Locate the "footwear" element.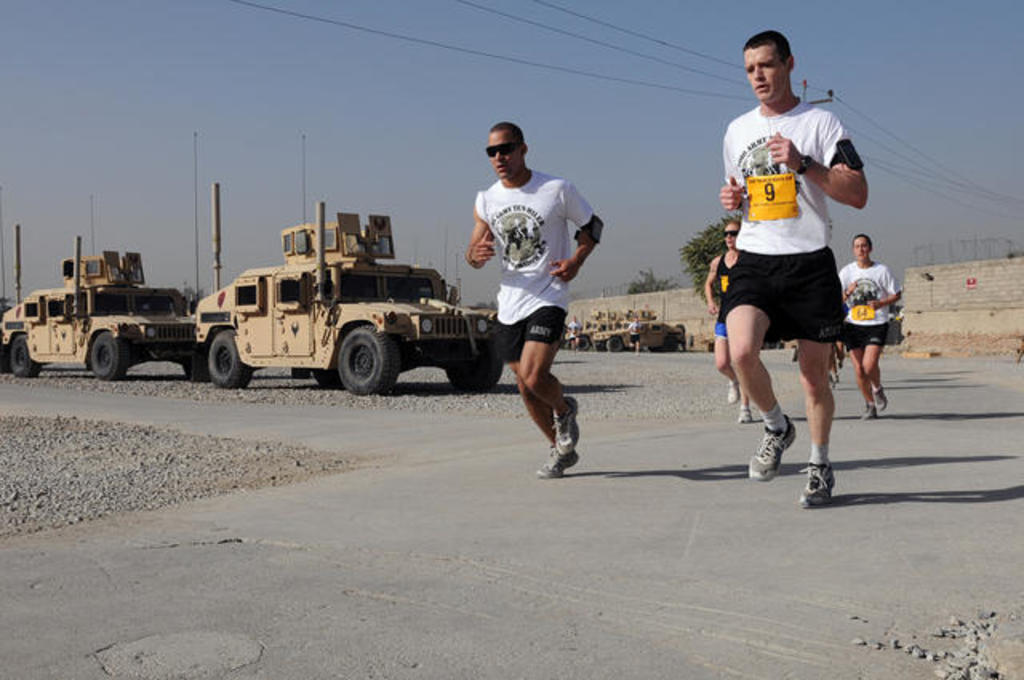
Element bbox: [547,392,581,456].
